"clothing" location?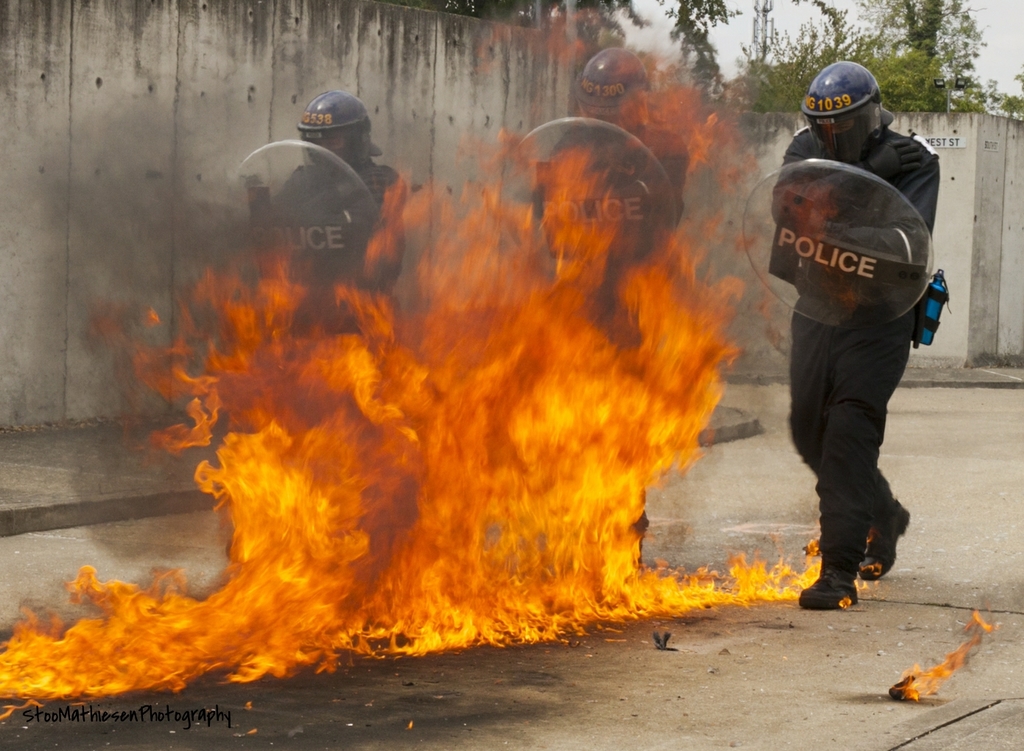
[516, 121, 712, 216]
